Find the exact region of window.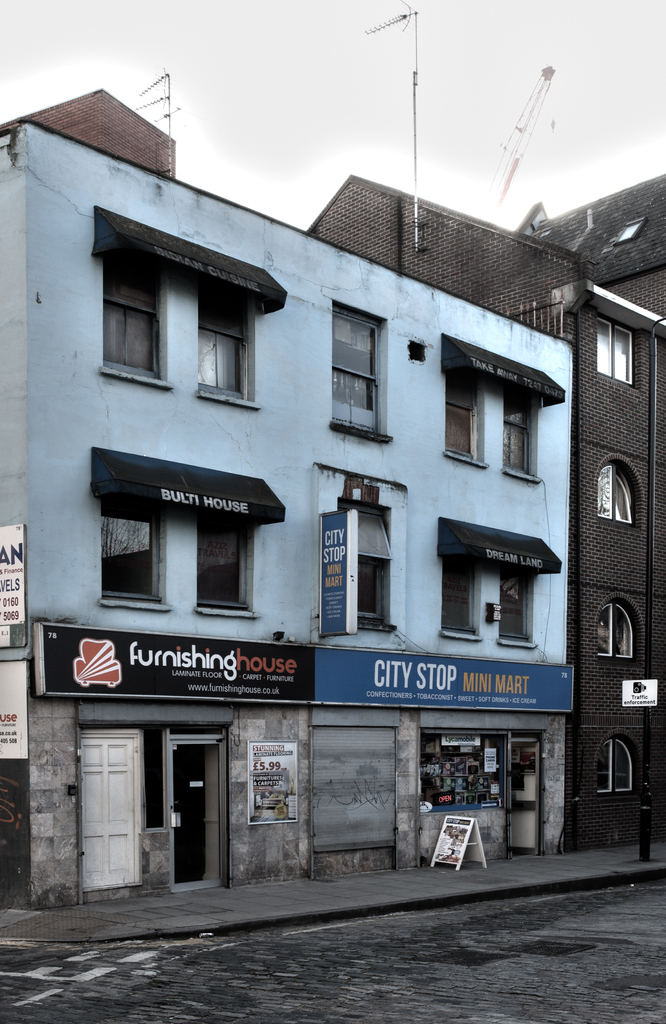
Exact region: Rect(98, 513, 163, 612).
